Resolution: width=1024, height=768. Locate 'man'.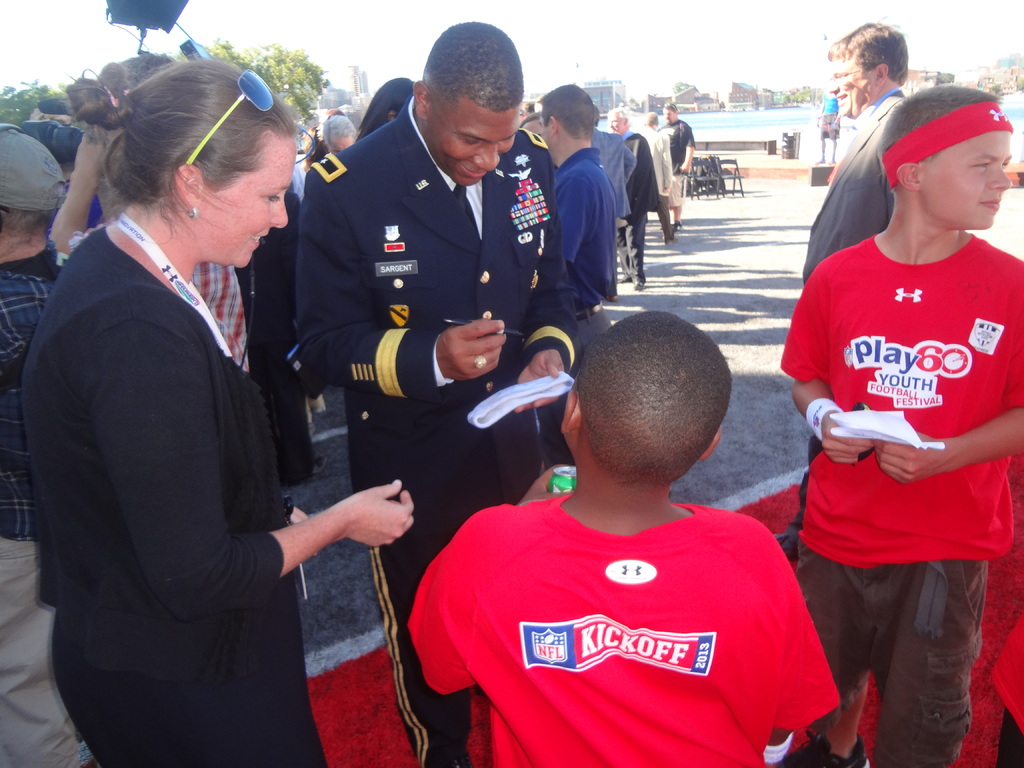
<region>661, 102, 692, 228</region>.
